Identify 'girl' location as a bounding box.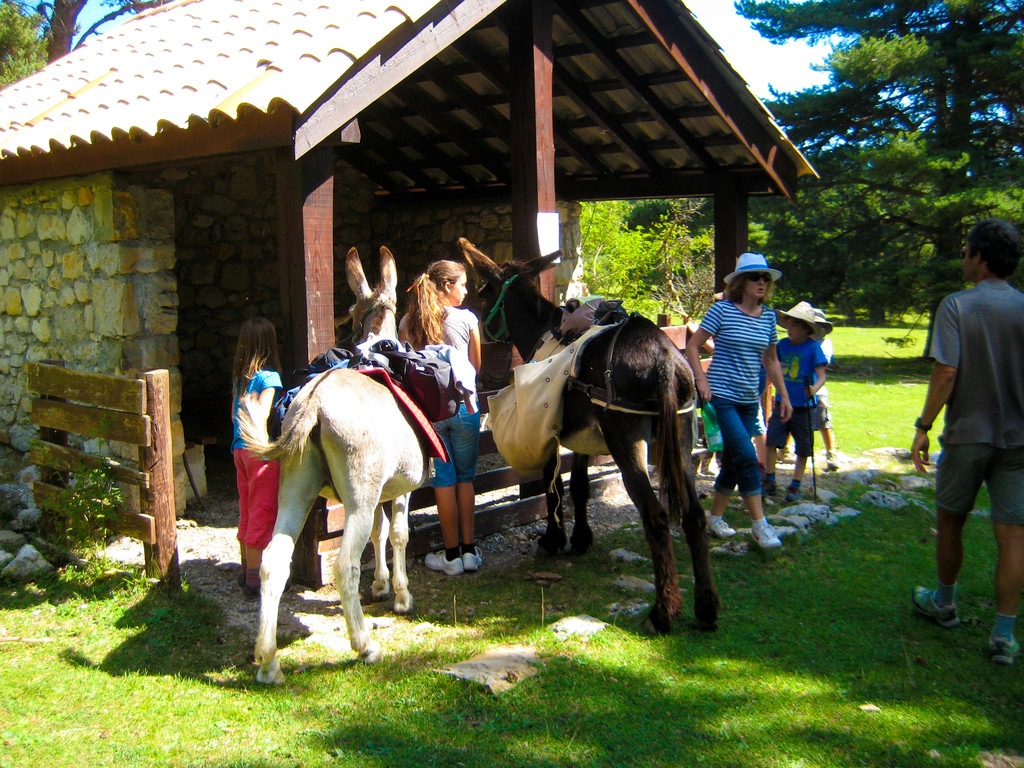
(x1=684, y1=252, x2=794, y2=547).
